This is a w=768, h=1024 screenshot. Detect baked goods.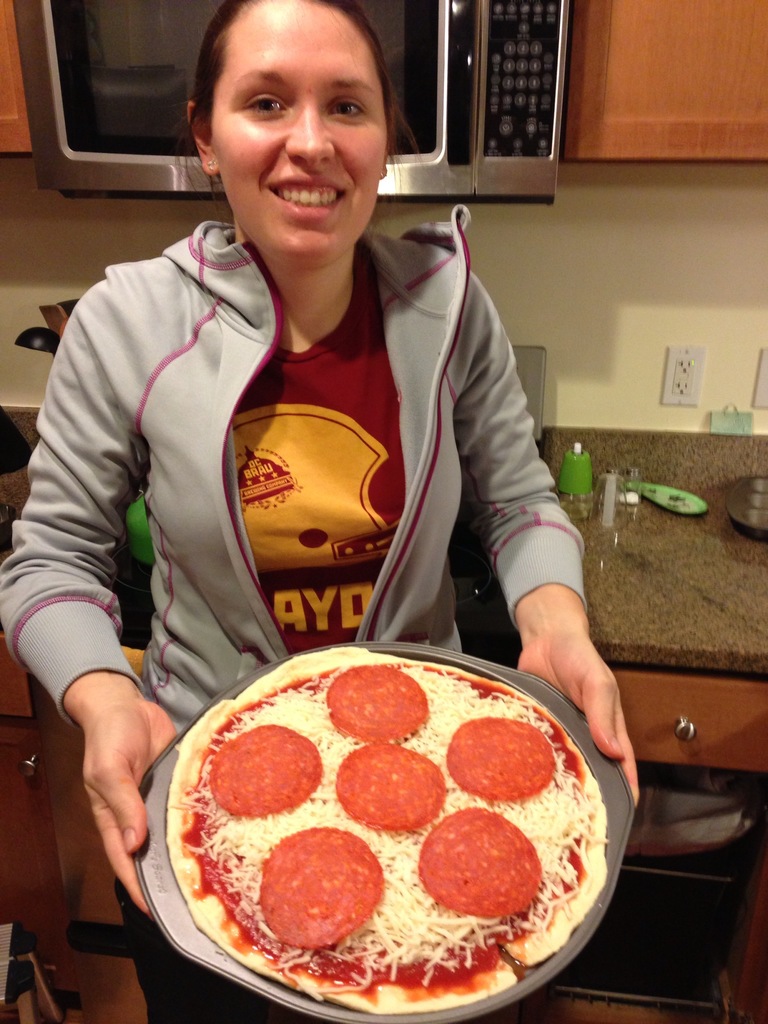
(163,645,611,1014).
